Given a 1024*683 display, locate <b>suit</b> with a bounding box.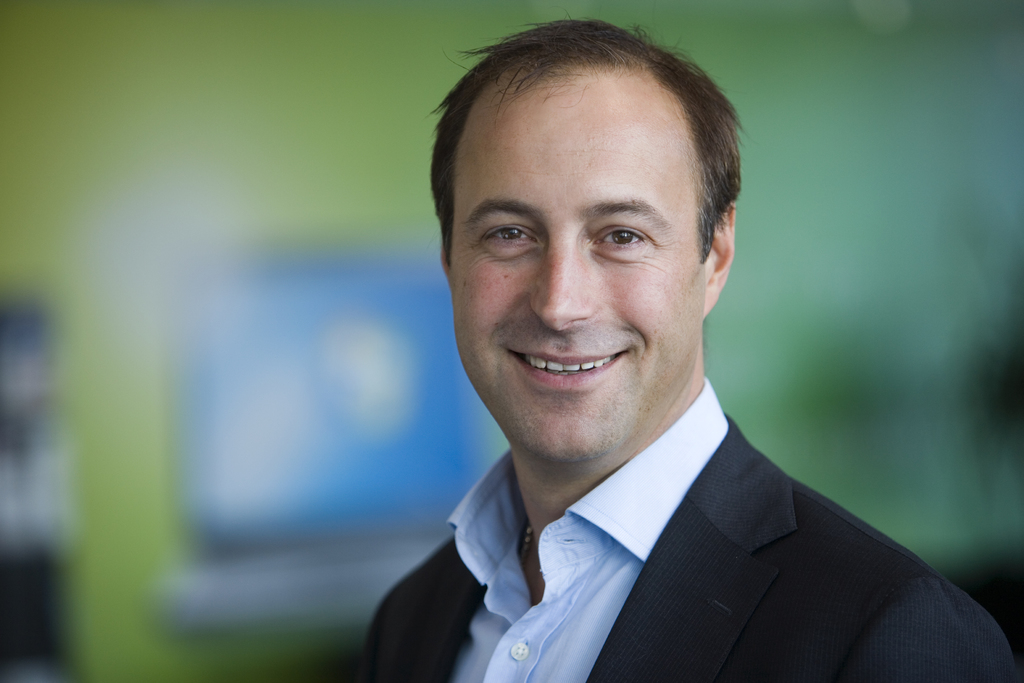
Located: box(363, 413, 1018, 682).
